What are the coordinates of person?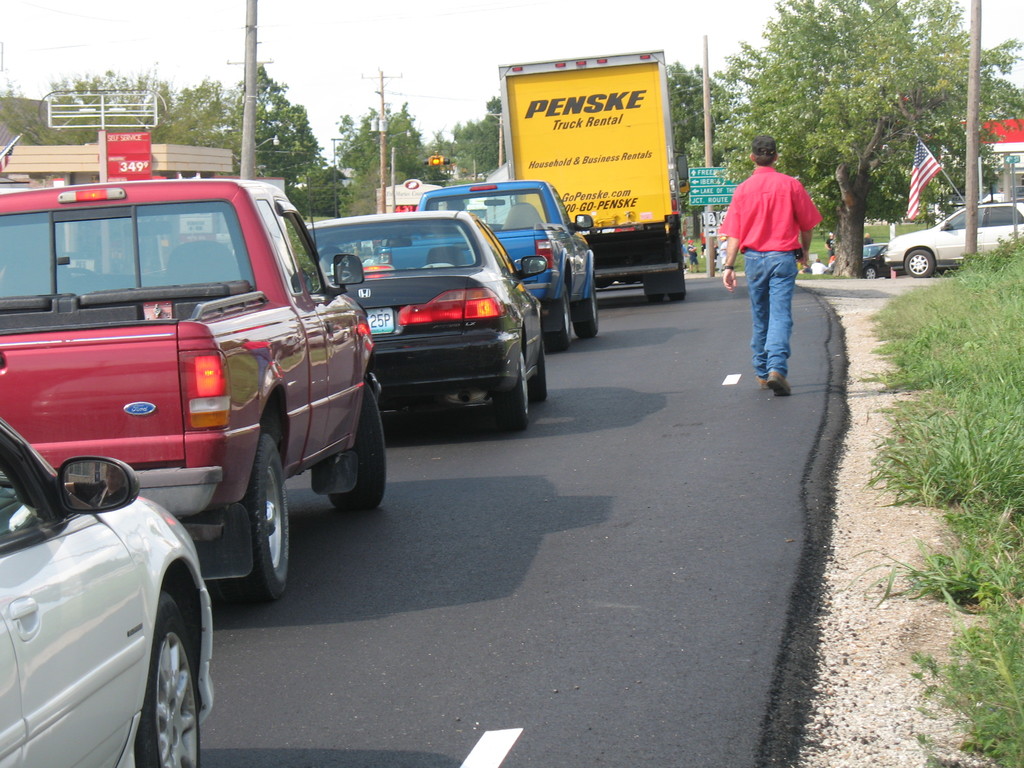
735, 149, 819, 393.
